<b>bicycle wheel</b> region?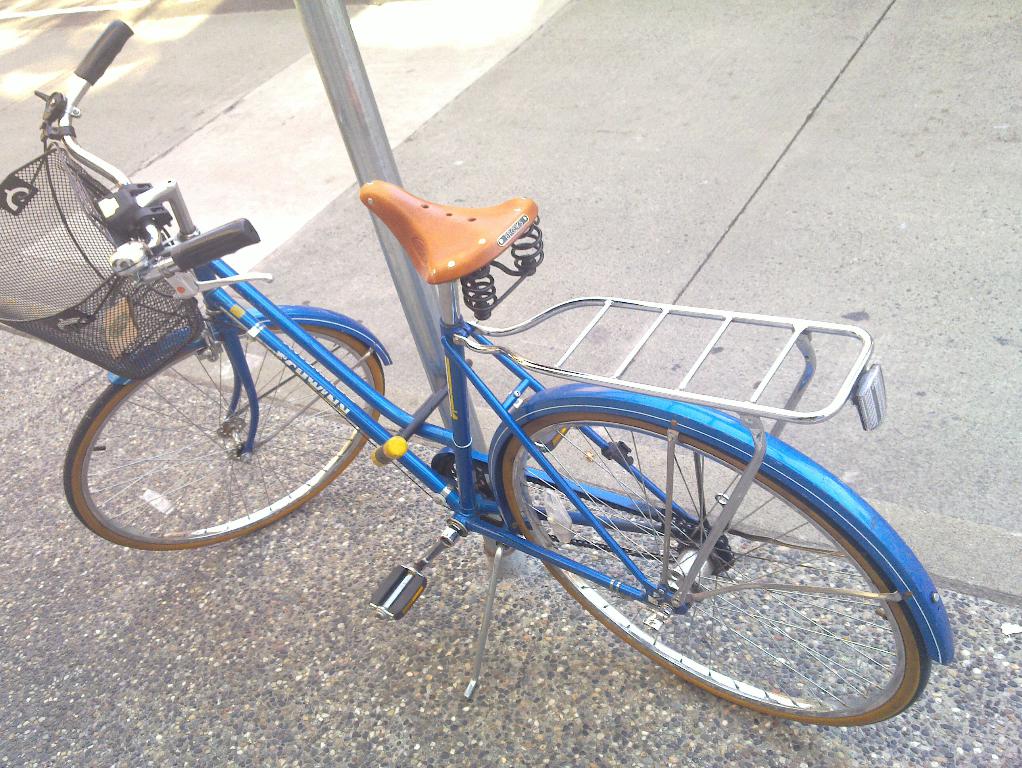
(64,323,388,553)
